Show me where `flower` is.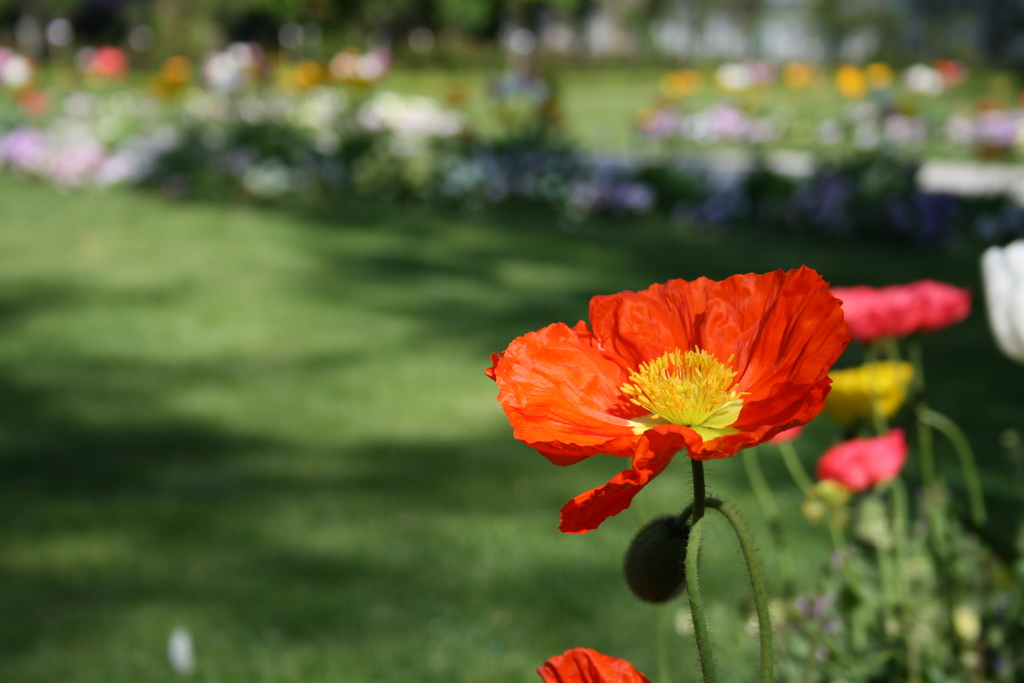
`flower` is at Rect(535, 645, 648, 682).
